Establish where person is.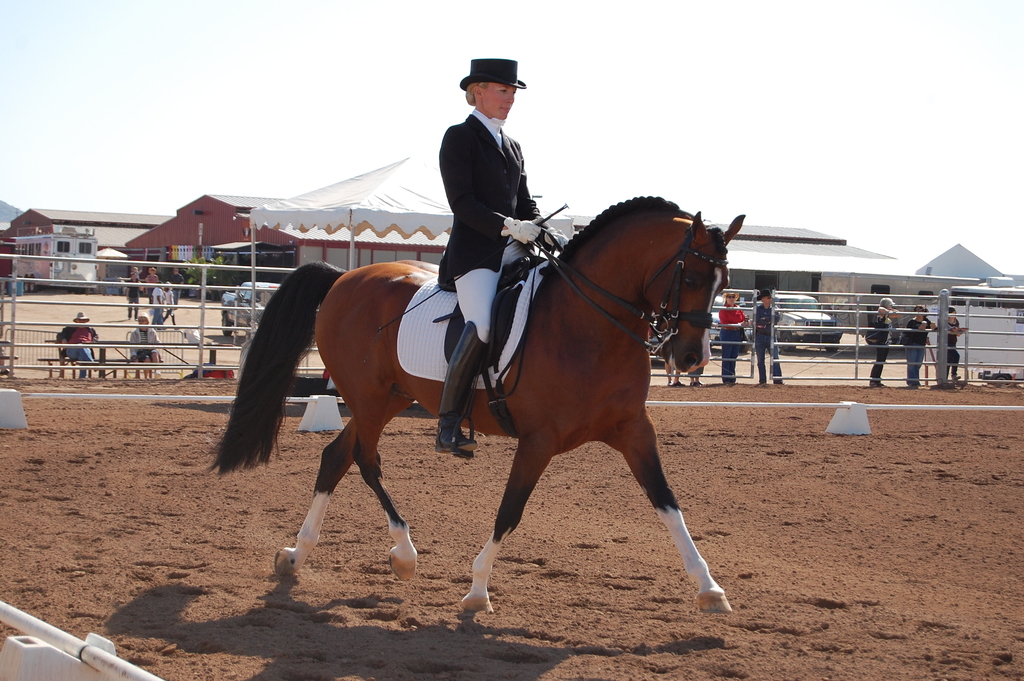
Established at bbox=(140, 260, 160, 308).
